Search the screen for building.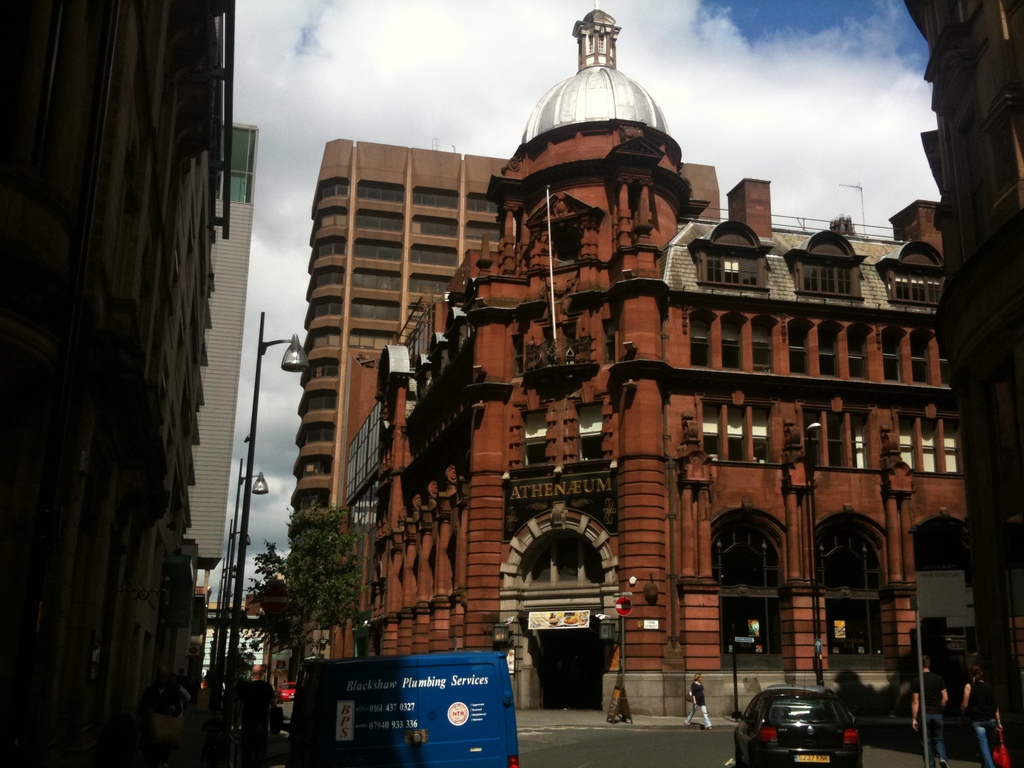
Found at 181/120/263/570.
